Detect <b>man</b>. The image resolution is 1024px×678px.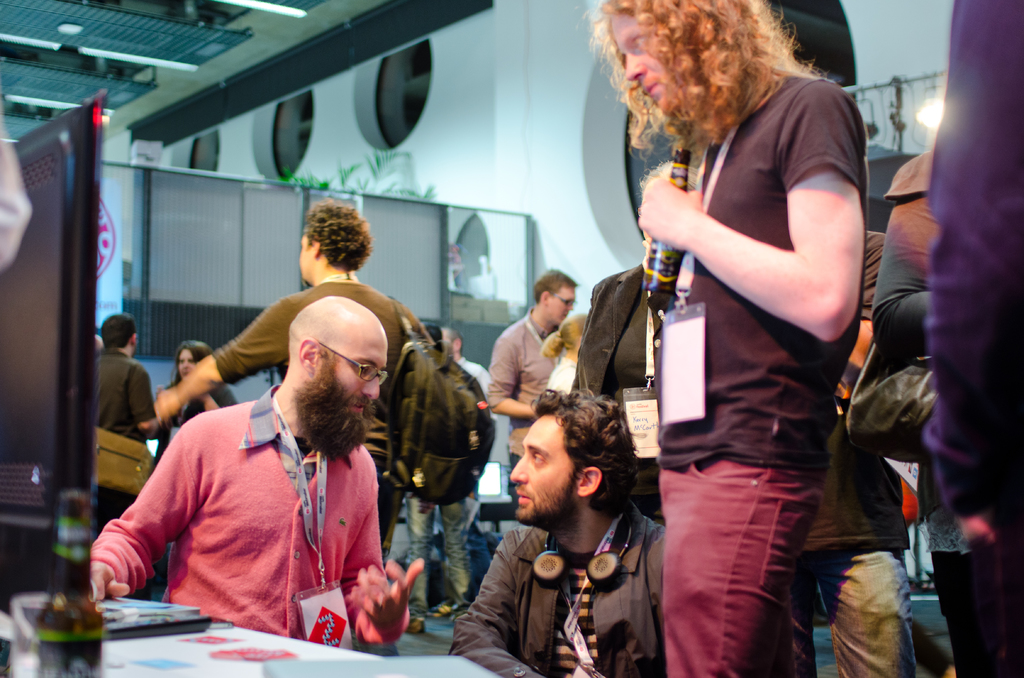
{"x1": 489, "y1": 266, "x2": 579, "y2": 494}.
